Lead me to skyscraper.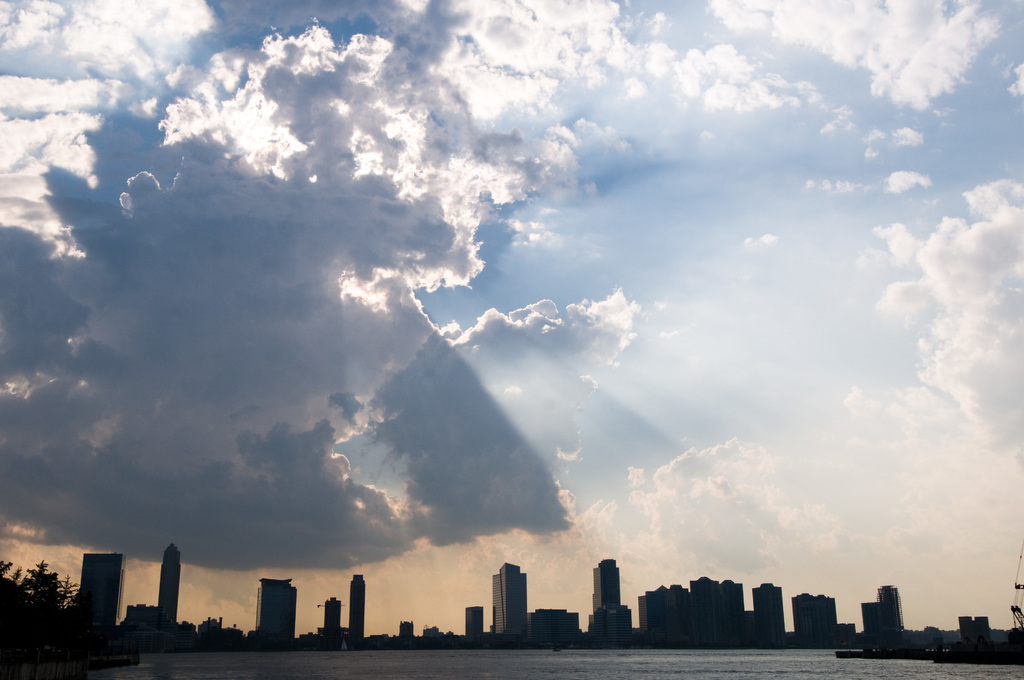
Lead to crop(588, 554, 621, 635).
